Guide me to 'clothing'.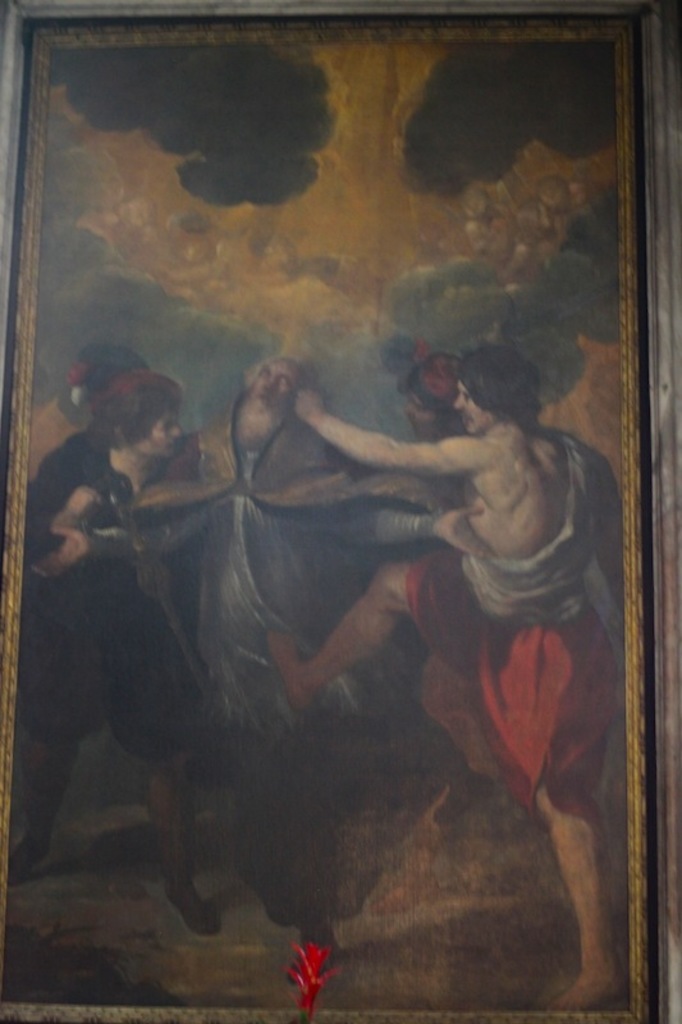
Guidance: left=145, top=404, right=456, bottom=922.
